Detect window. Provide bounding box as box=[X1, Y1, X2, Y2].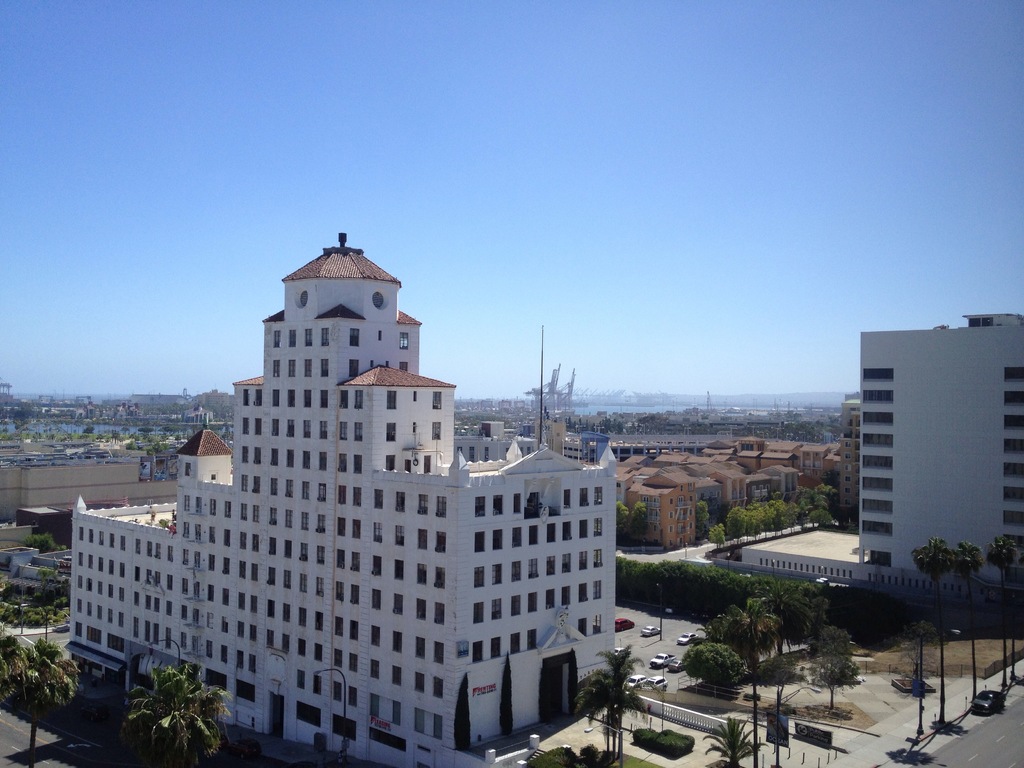
box=[372, 556, 382, 577].
